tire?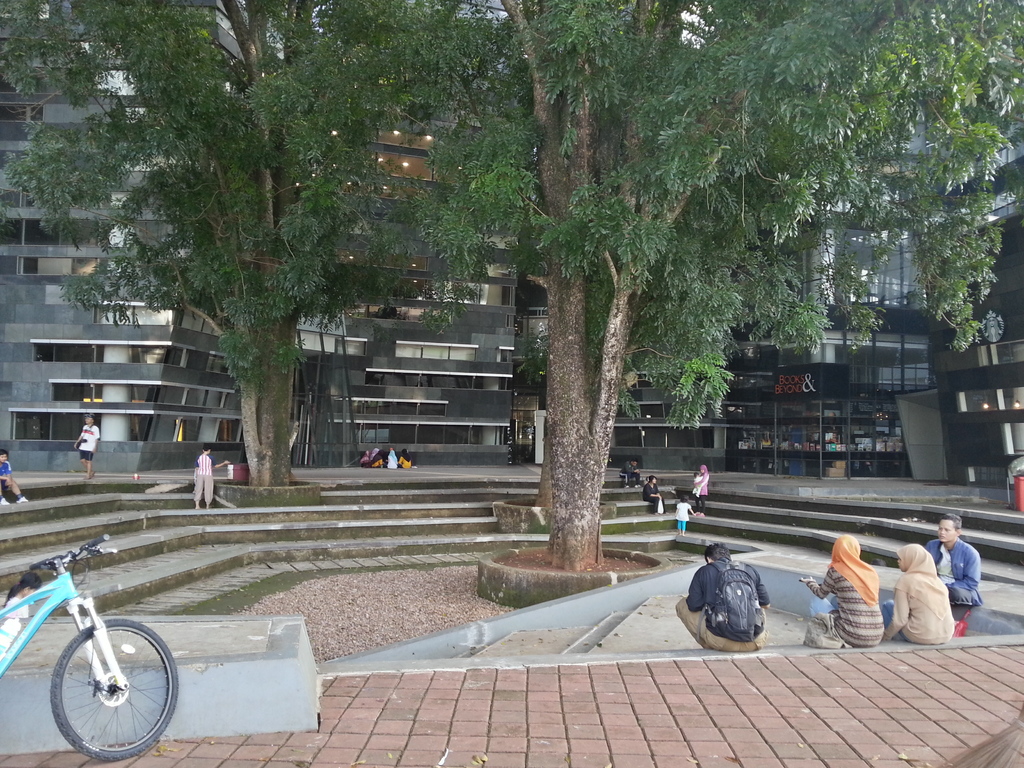
bbox(49, 618, 182, 759)
